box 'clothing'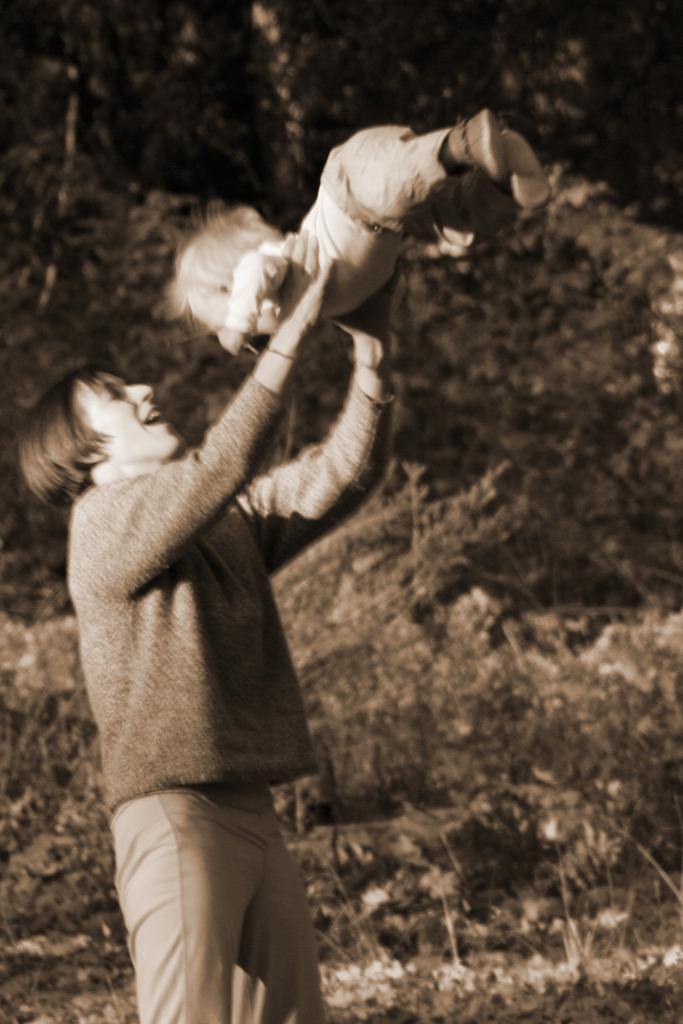
select_region(53, 426, 349, 954)
